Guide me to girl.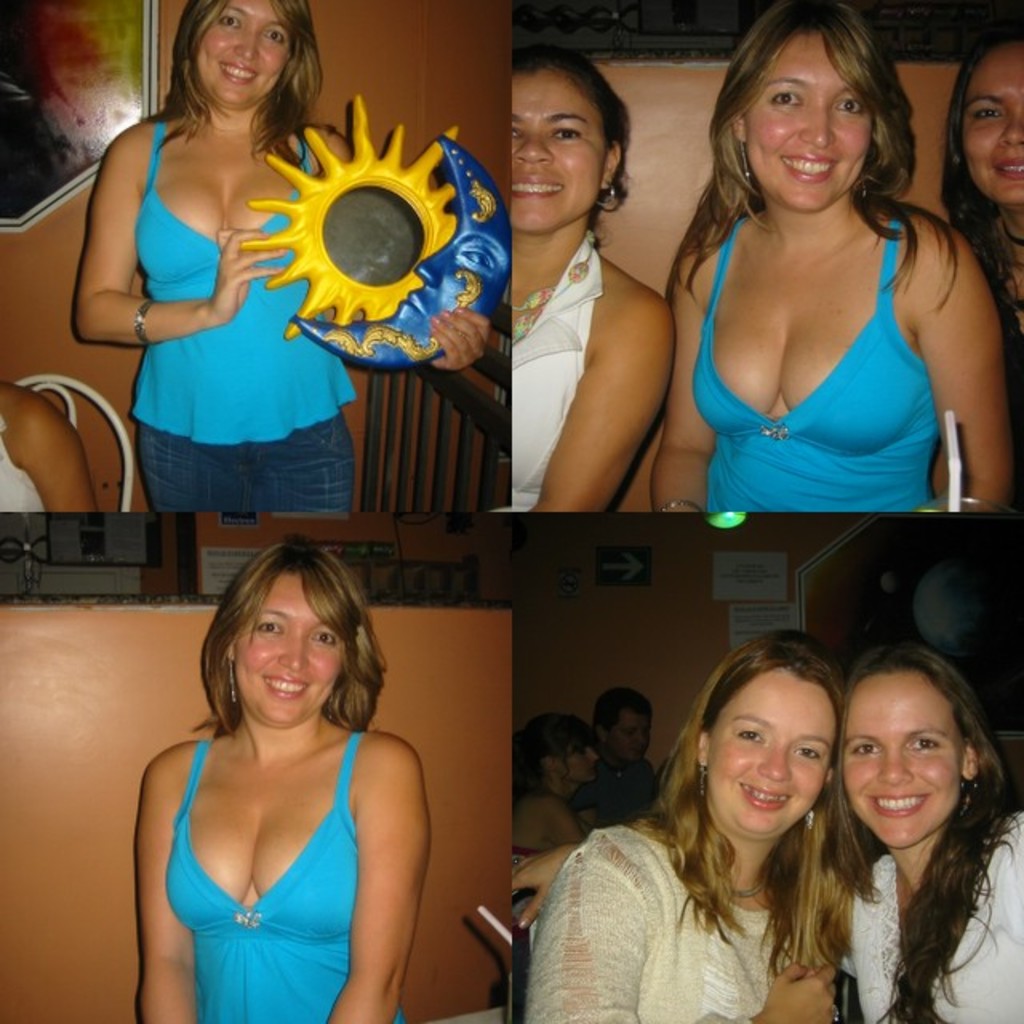
Guidance: region(507, 650, 1022, 1022).
